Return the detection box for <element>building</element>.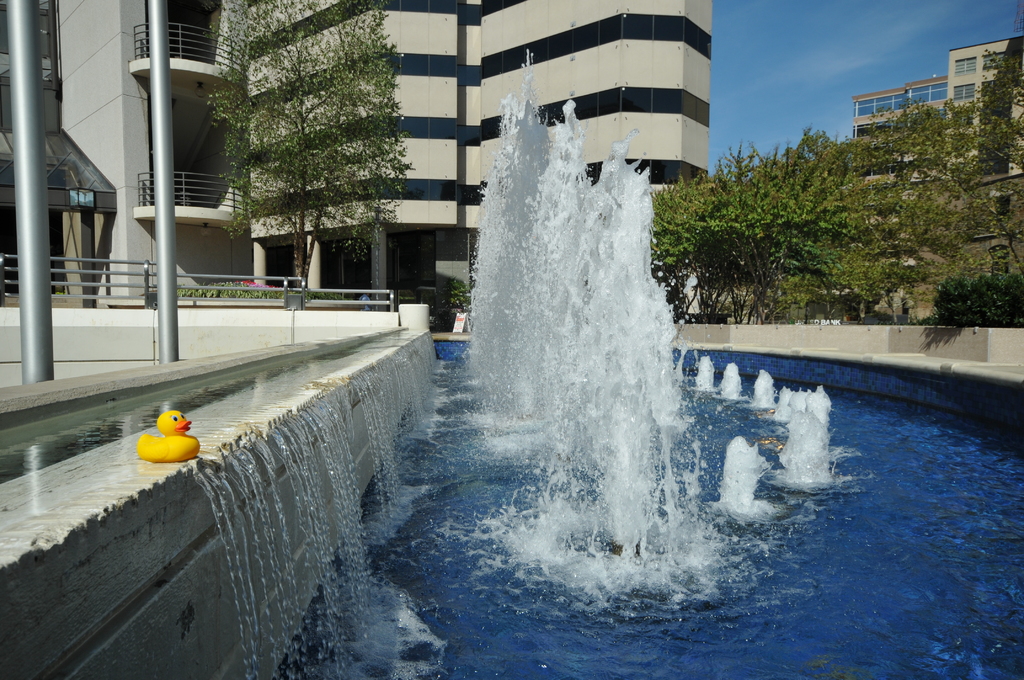
box=[941, 36, 1023, 175].
